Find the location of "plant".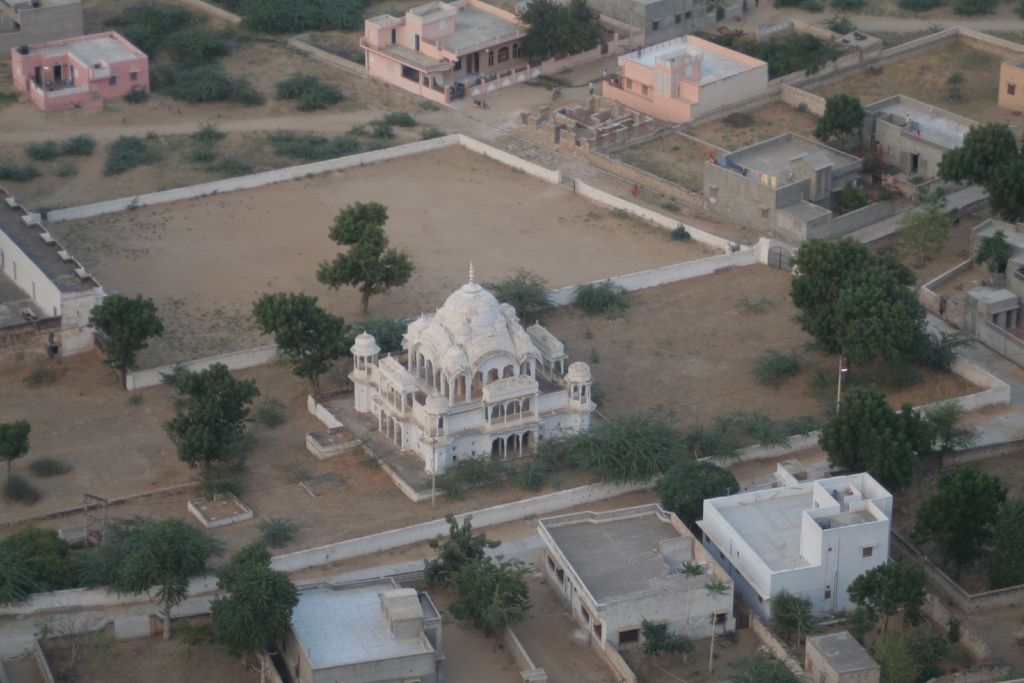
Location: x1=0 y1=474 x2=42 y2=507.
